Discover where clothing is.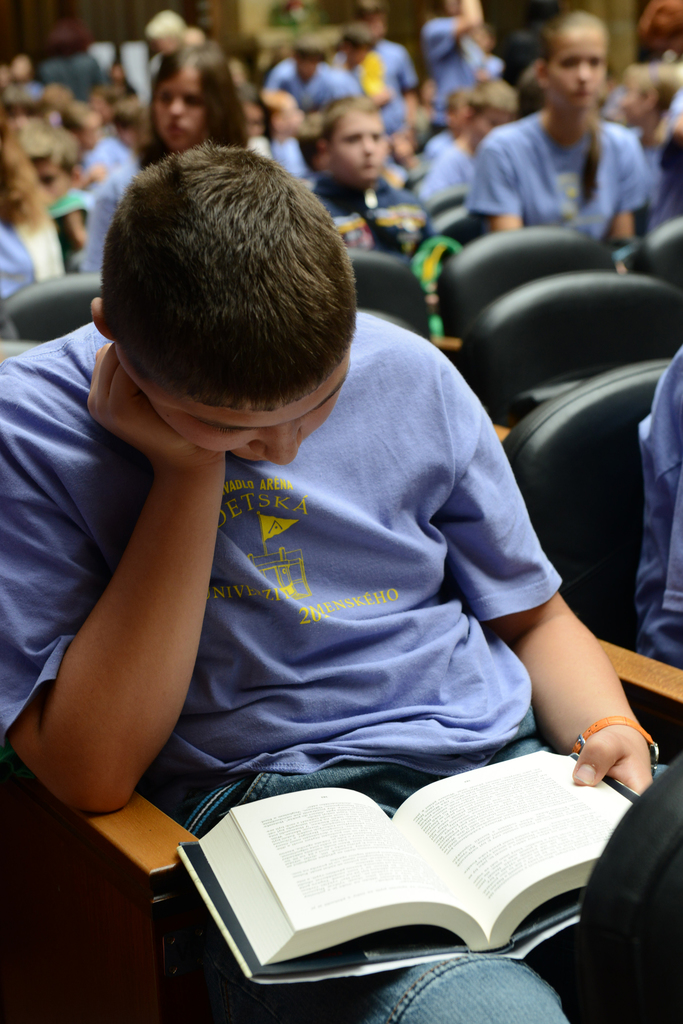
Discovered at BBox(422, 15, 504, 127).
